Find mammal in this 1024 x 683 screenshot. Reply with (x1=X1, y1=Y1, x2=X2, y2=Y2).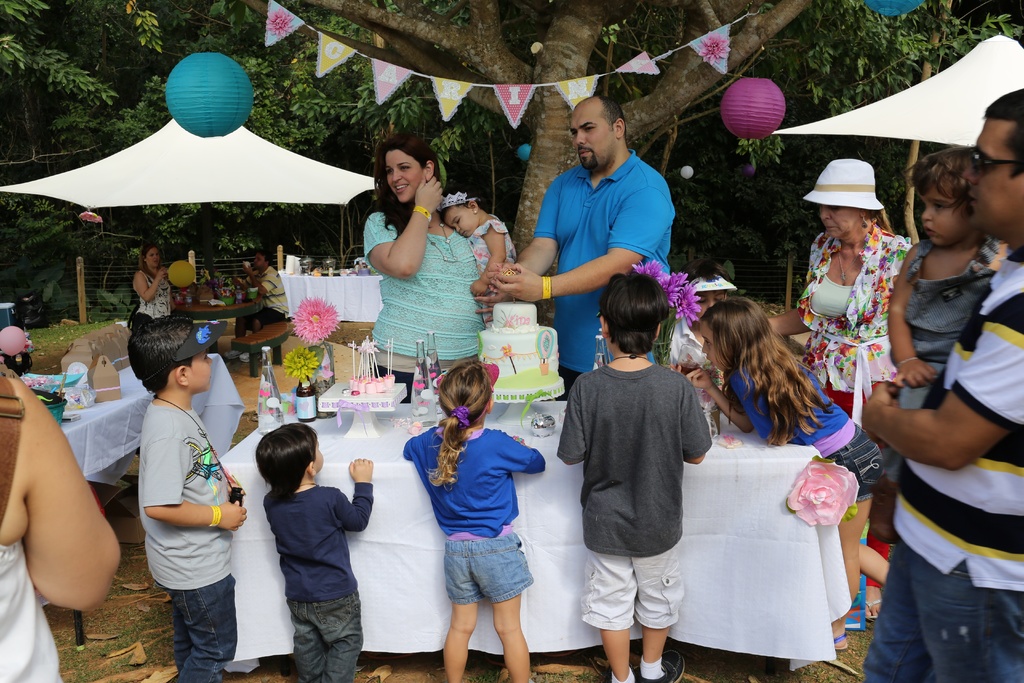
(x1=436, y1=183, x2=517, y2=323).
